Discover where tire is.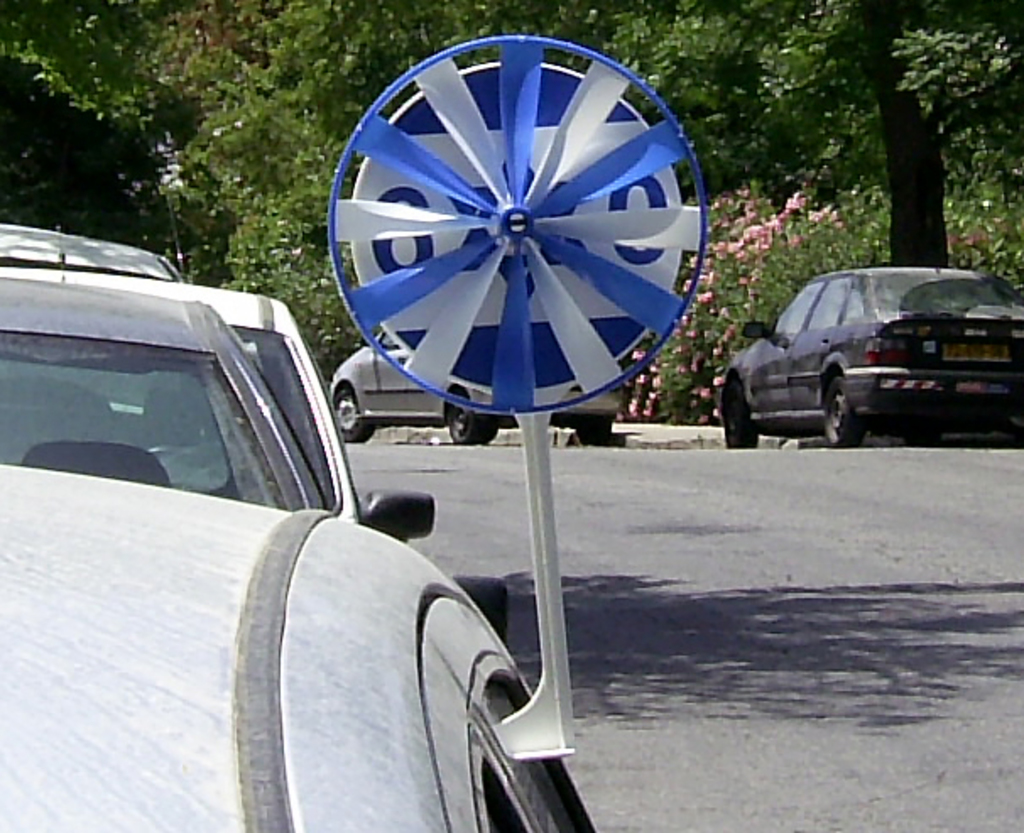
Discovered at rect(330, 375, 373, 446).
